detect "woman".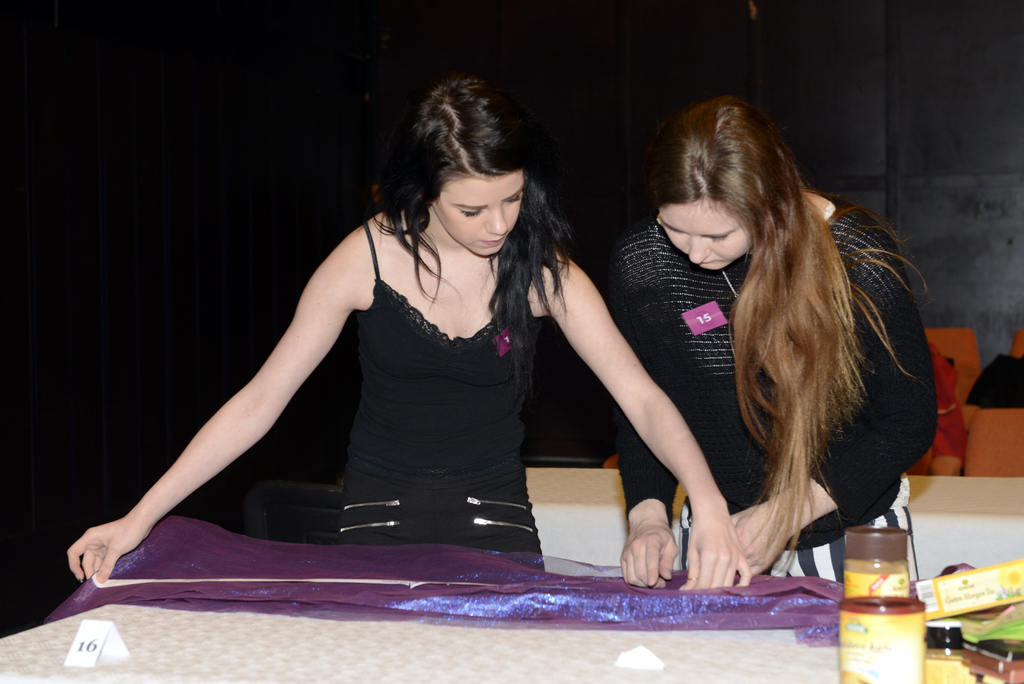
Detected at 600,117,943,585.
